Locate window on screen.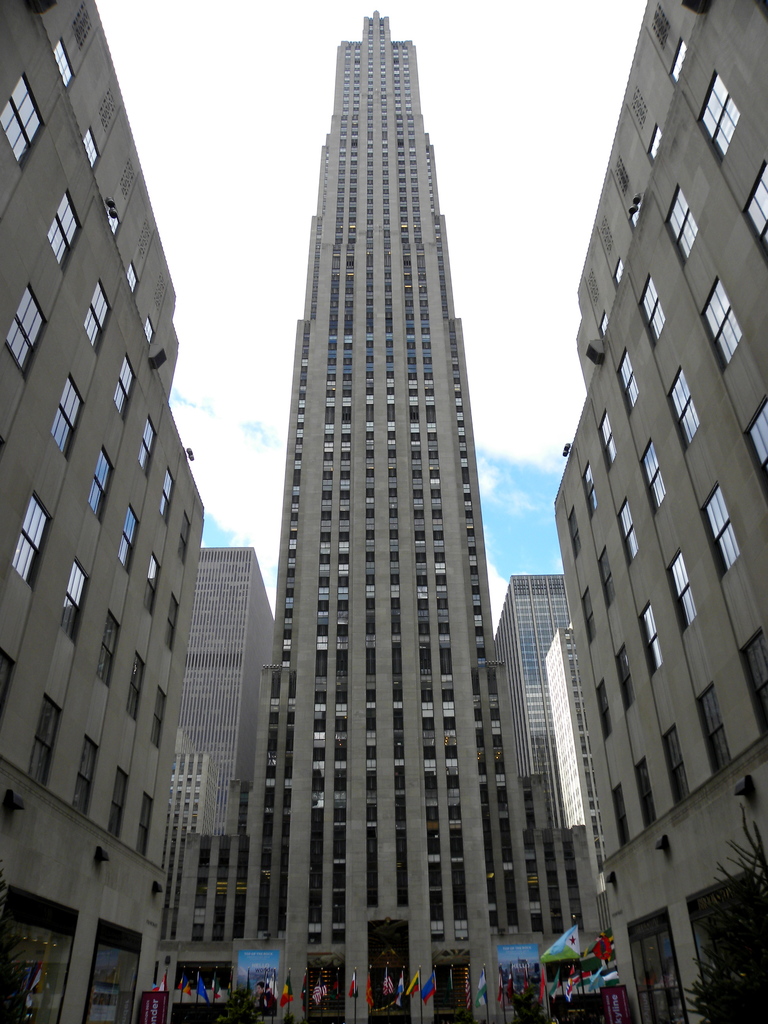
On screen at left=0, top=74, right=44, bottom=166.
